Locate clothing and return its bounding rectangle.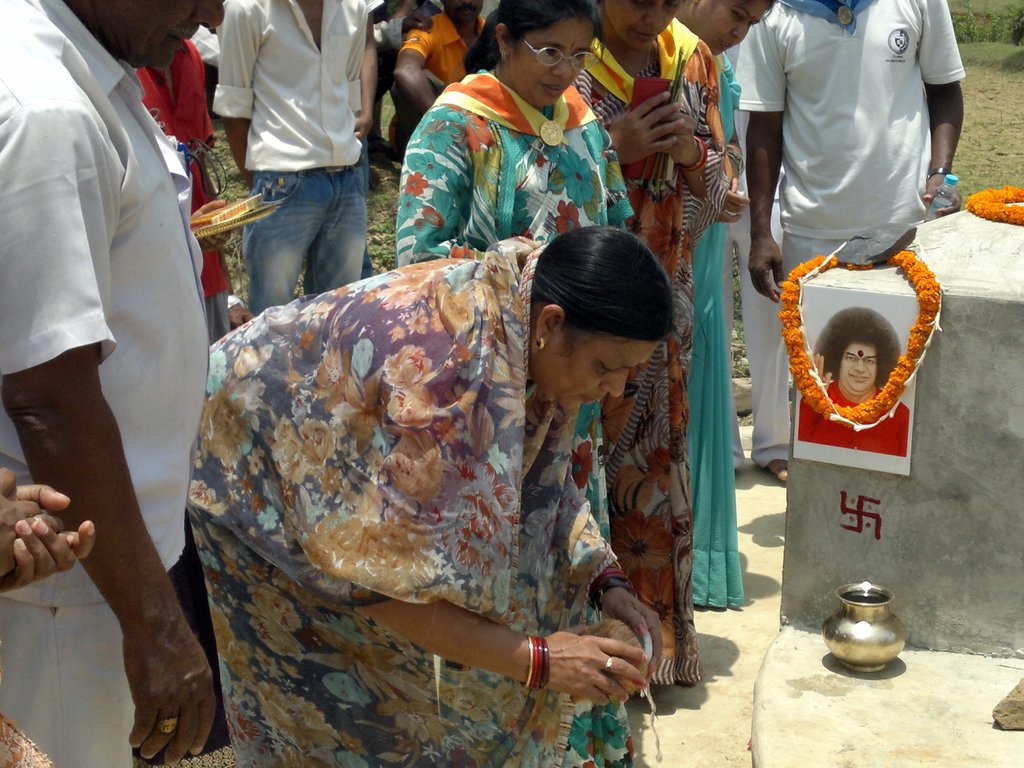
left=797, top=378, right=909, bottom=458.
